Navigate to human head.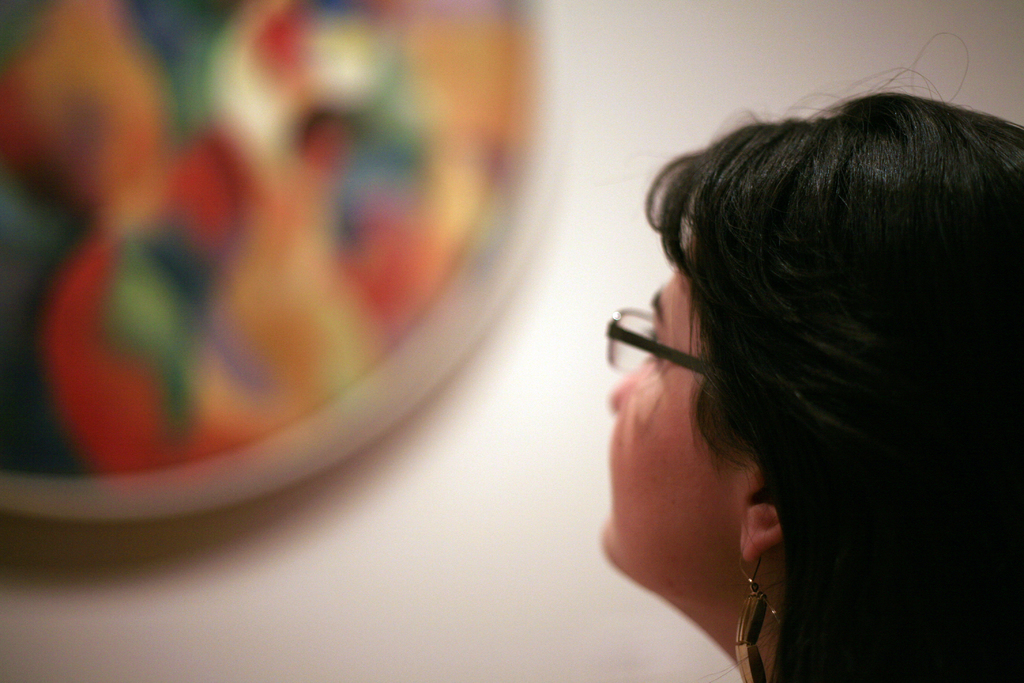
Navigation target: (516,47,982,655).
